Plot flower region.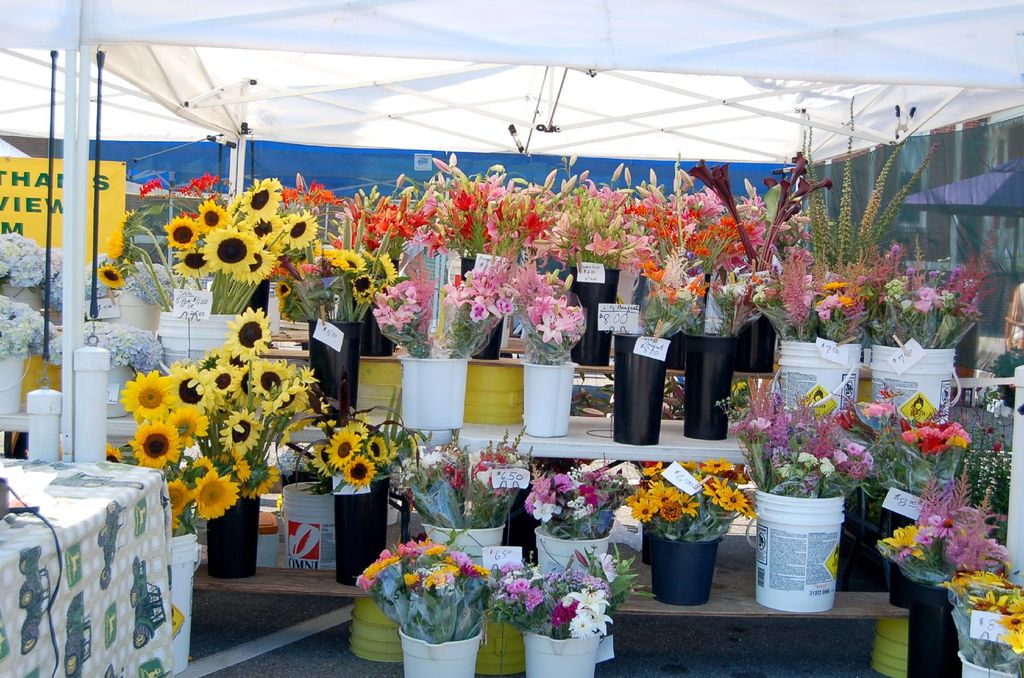
Plotted at bbox=[97, 262, 125, 290].
